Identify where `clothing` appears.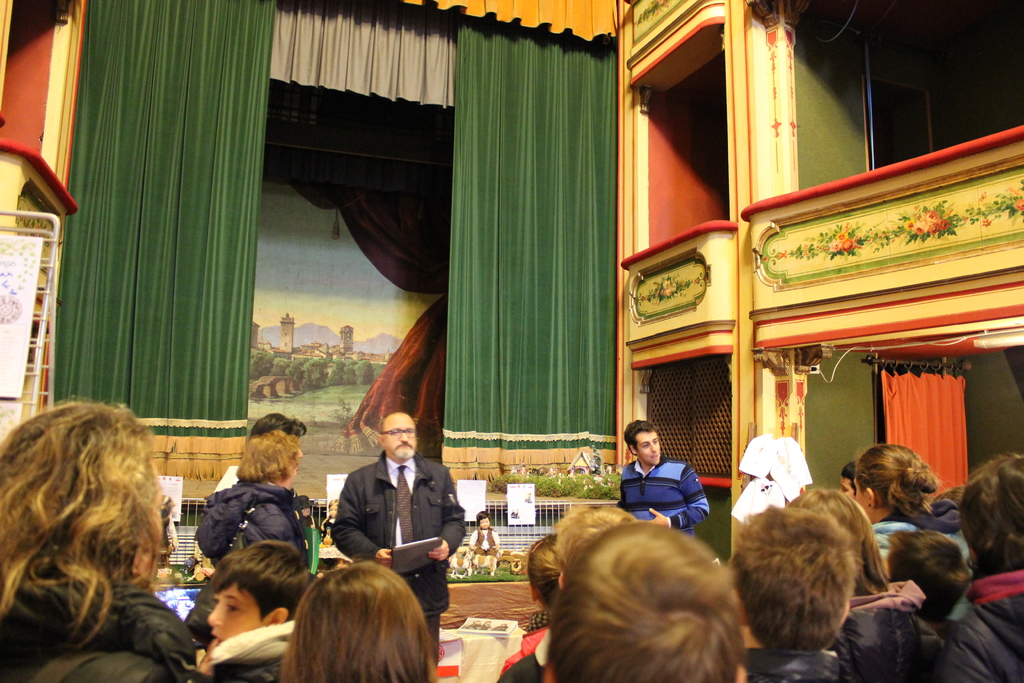
Appears at (496,630,552,682).
